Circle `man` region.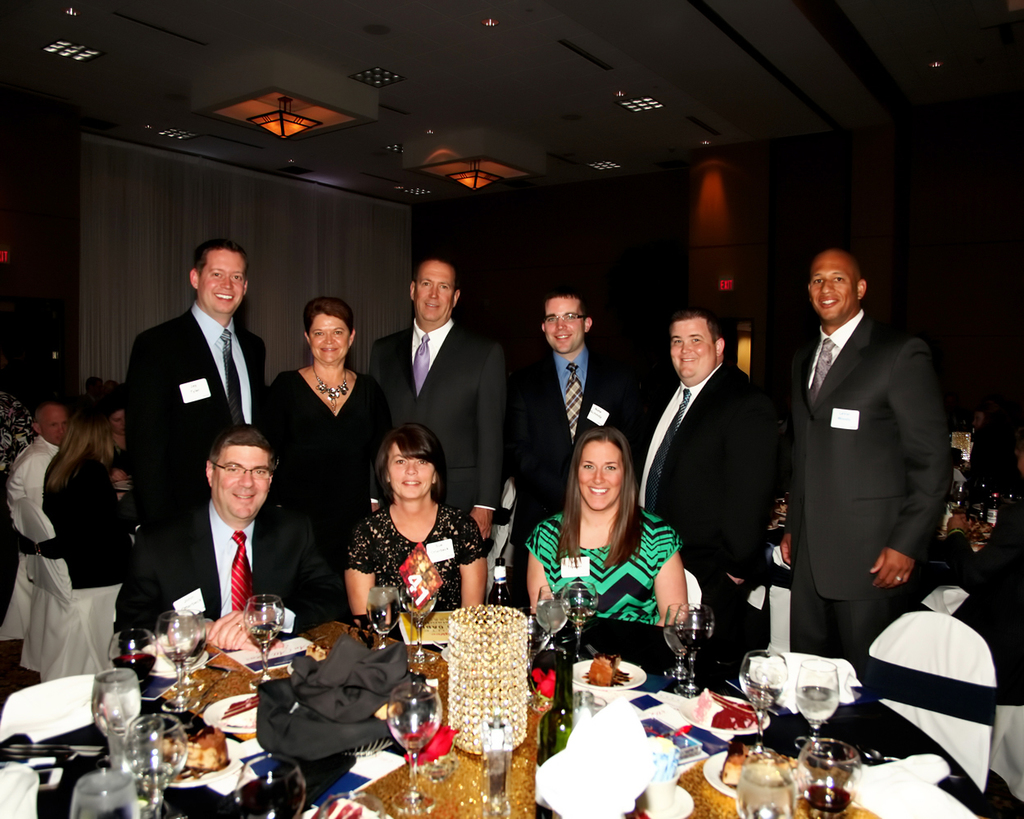
Region: 632,308,773,590.
